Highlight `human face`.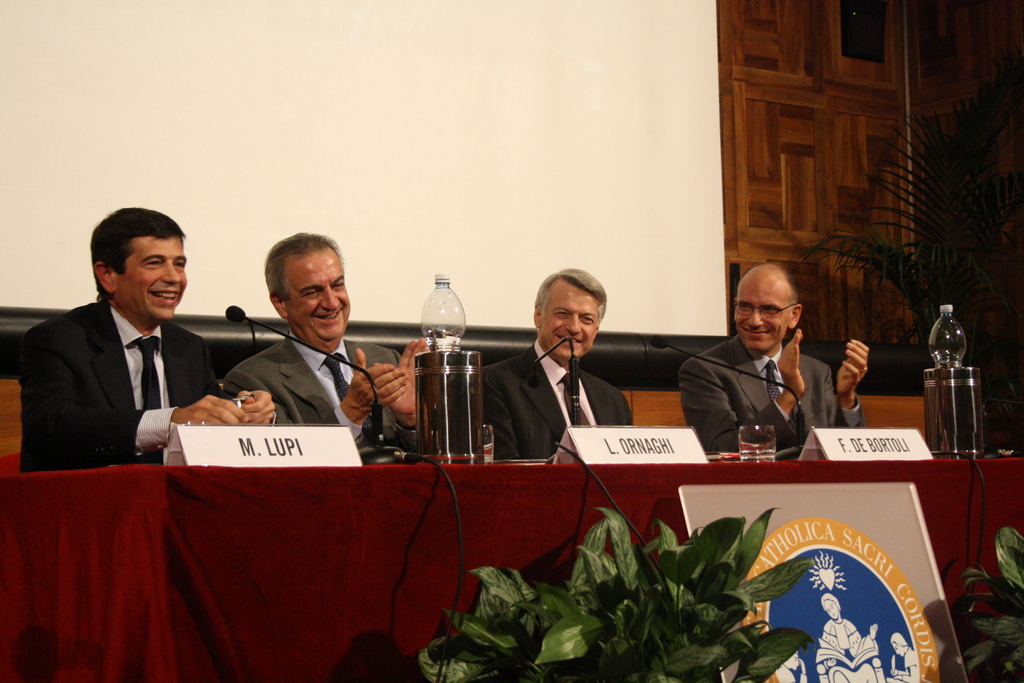
Highlighted region: bbox=[540, 284, 601, 359].
